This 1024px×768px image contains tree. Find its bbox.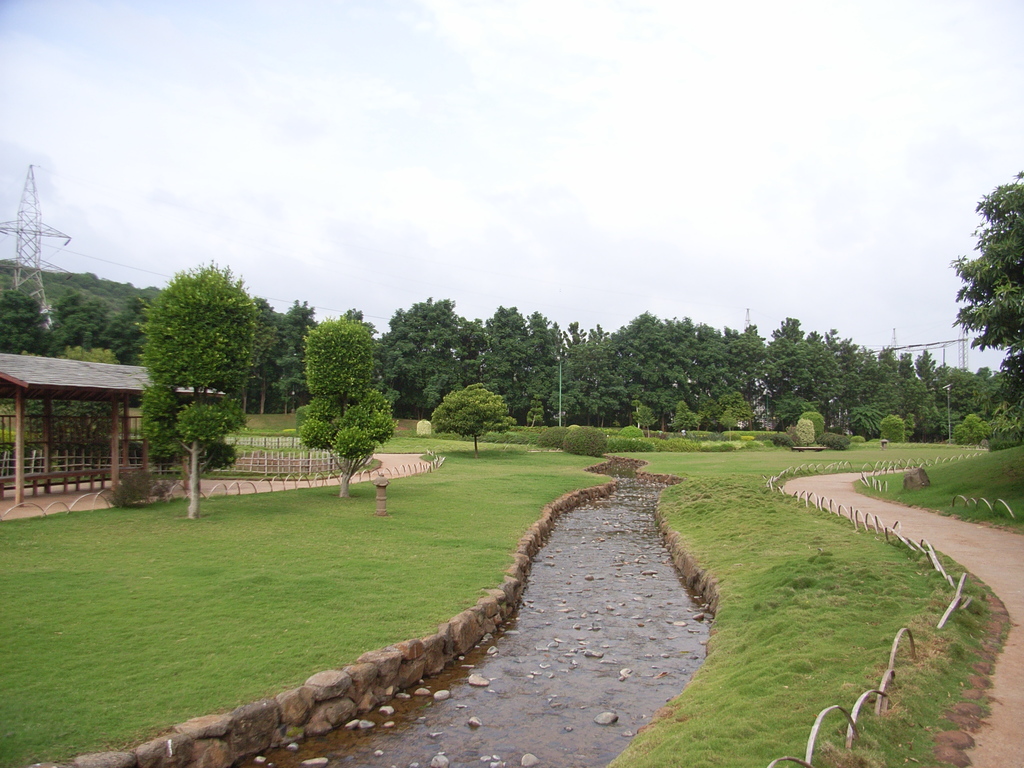
[564,428,608,455].
